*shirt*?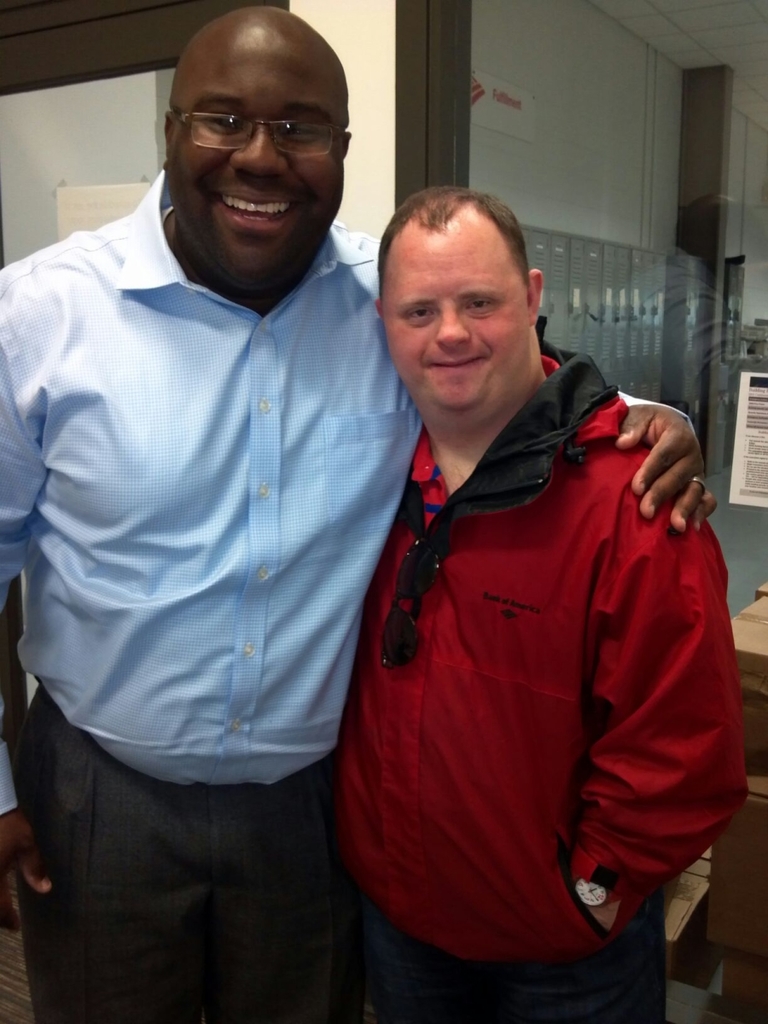
crop(0, 166, 699, 817)
